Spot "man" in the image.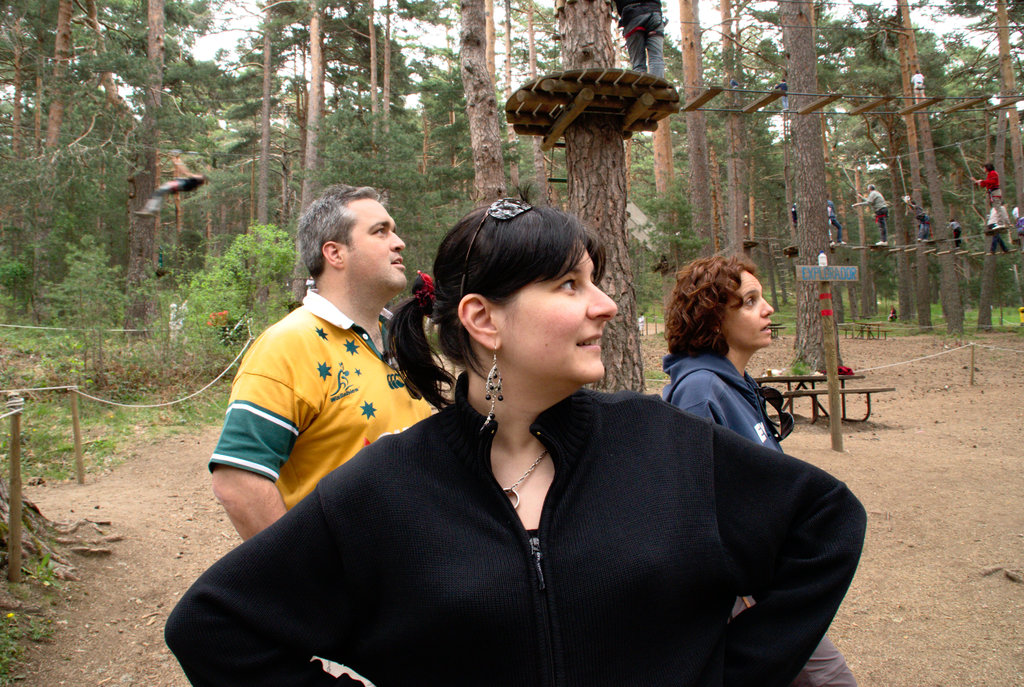
"man" found at pyautogui.locateOnScreen(186, 209, 867, 677).
